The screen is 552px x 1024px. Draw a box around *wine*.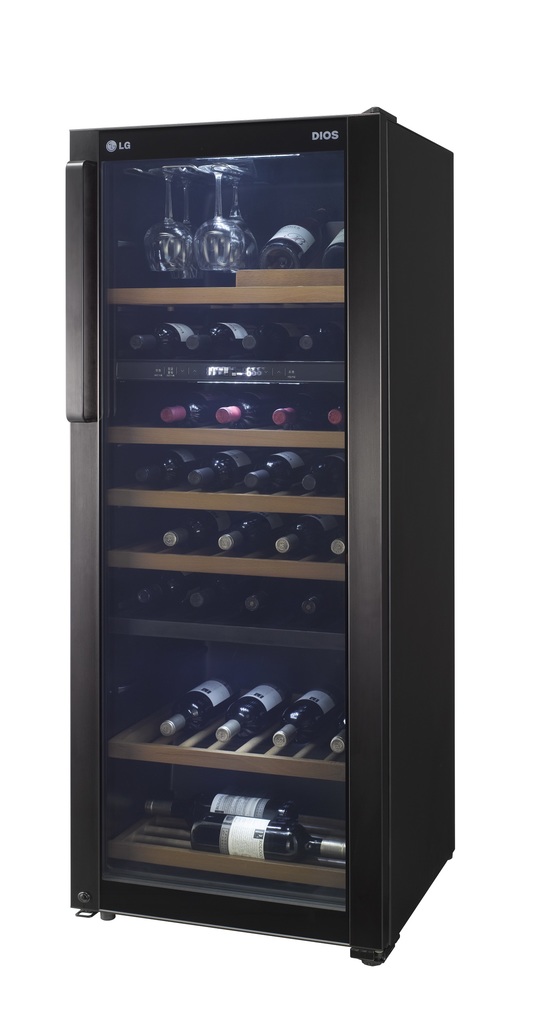
127/324/202/359.
